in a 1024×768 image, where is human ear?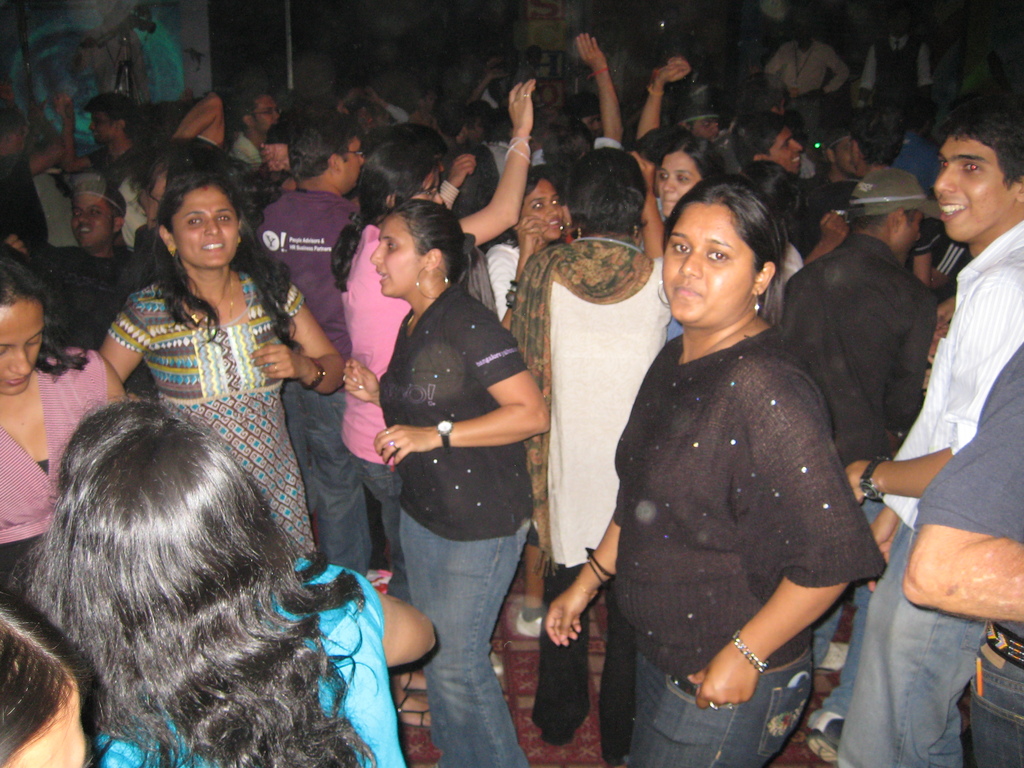
bbox=[422, 244, 443, 271].
